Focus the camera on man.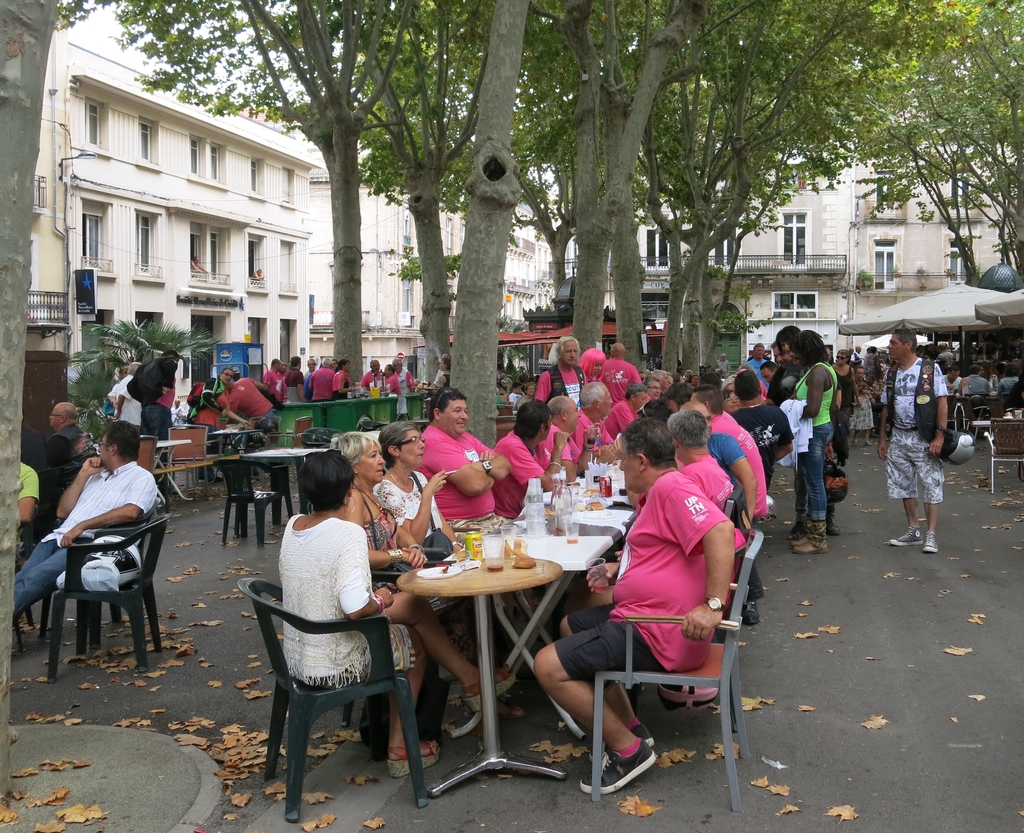
Focus region: {"x1": 663, "y1": 407, "x2": 744, "y2": 547}.
